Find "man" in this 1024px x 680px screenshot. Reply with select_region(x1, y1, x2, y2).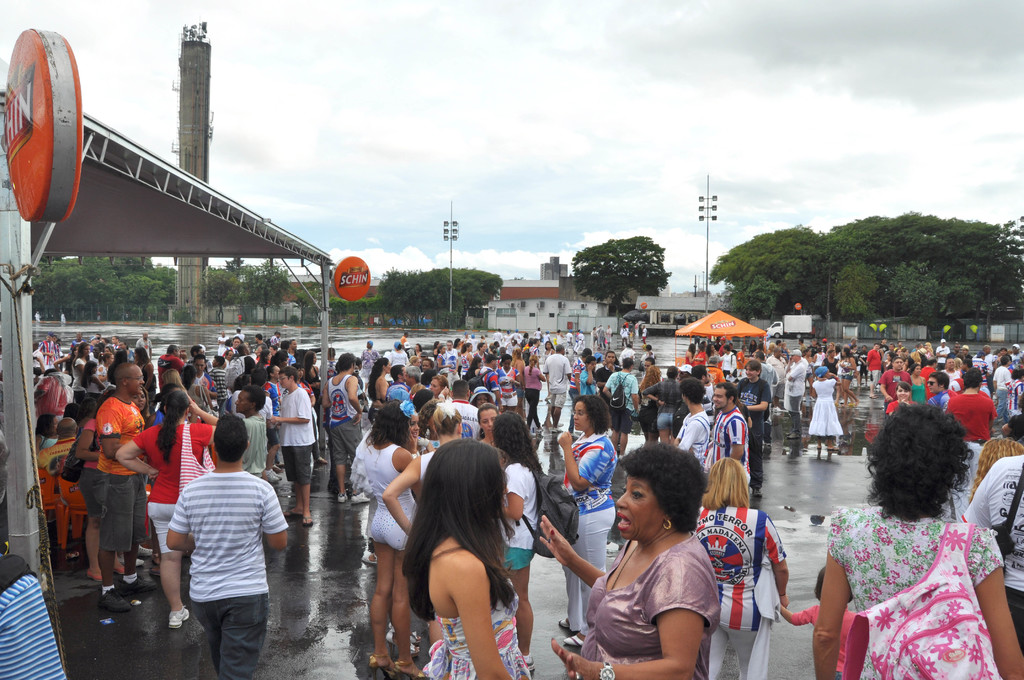
select_region(326, 353, 368, 503).
